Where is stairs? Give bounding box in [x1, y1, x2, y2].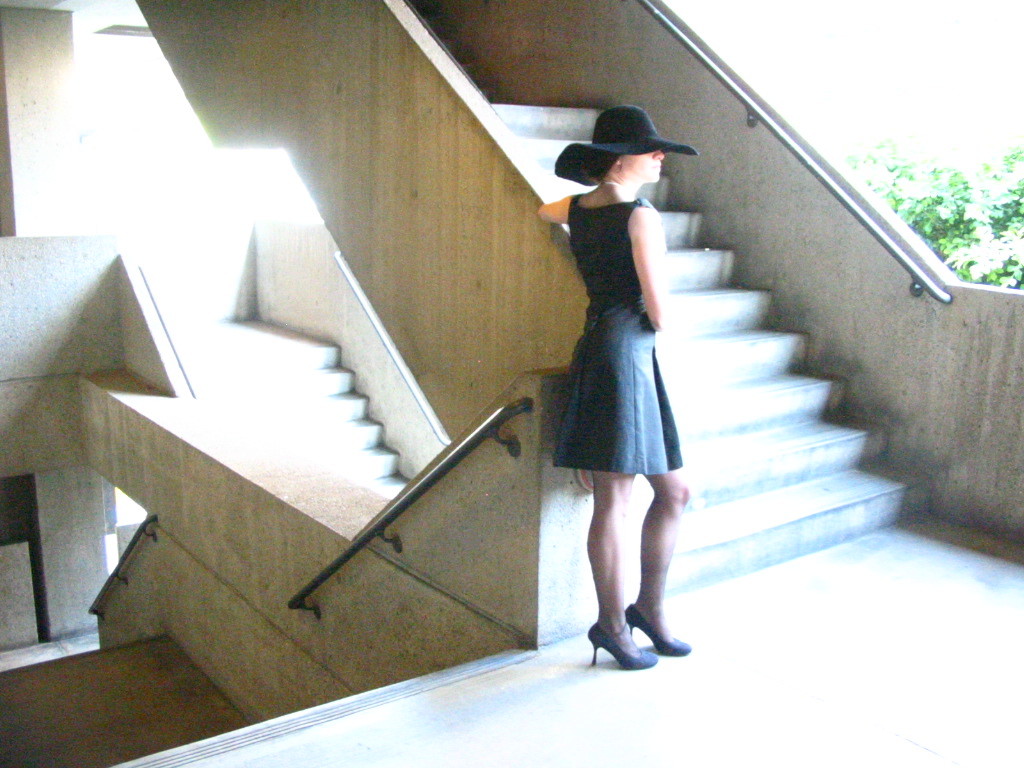
[189, 333, 414, 494].
